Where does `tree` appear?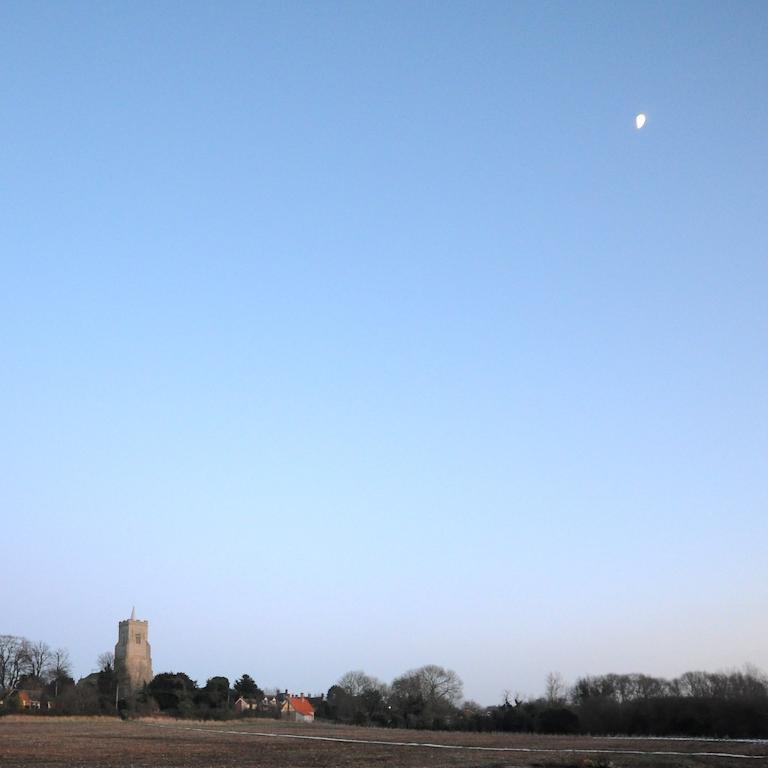
Appears at (x1=202, y1=669, x2=234, y2=712).
